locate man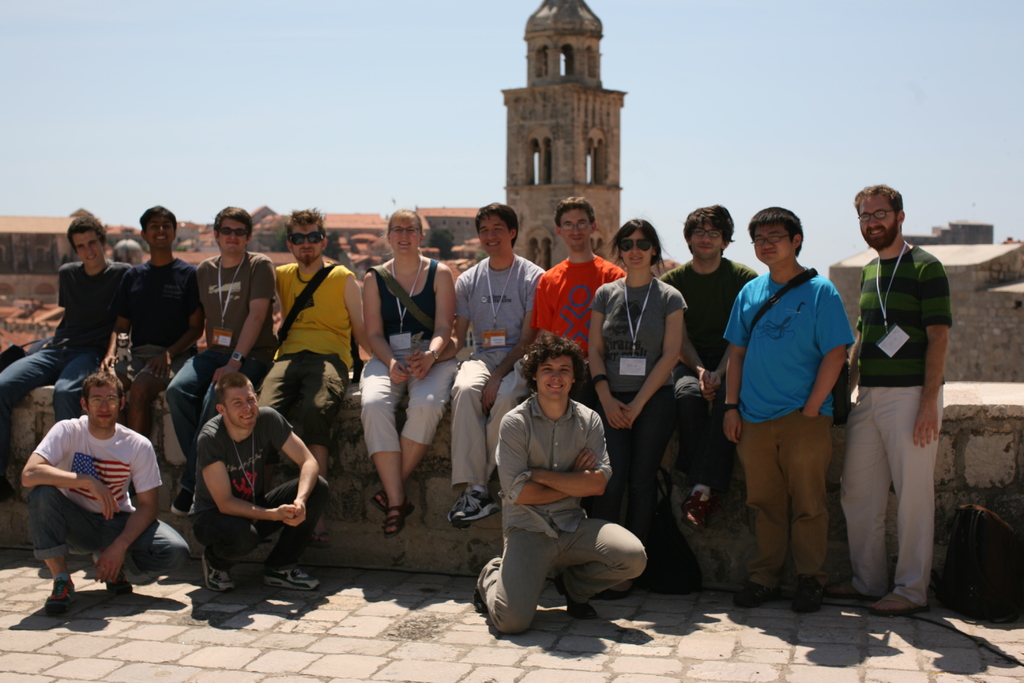
crop(654, 206, 756, 541)
